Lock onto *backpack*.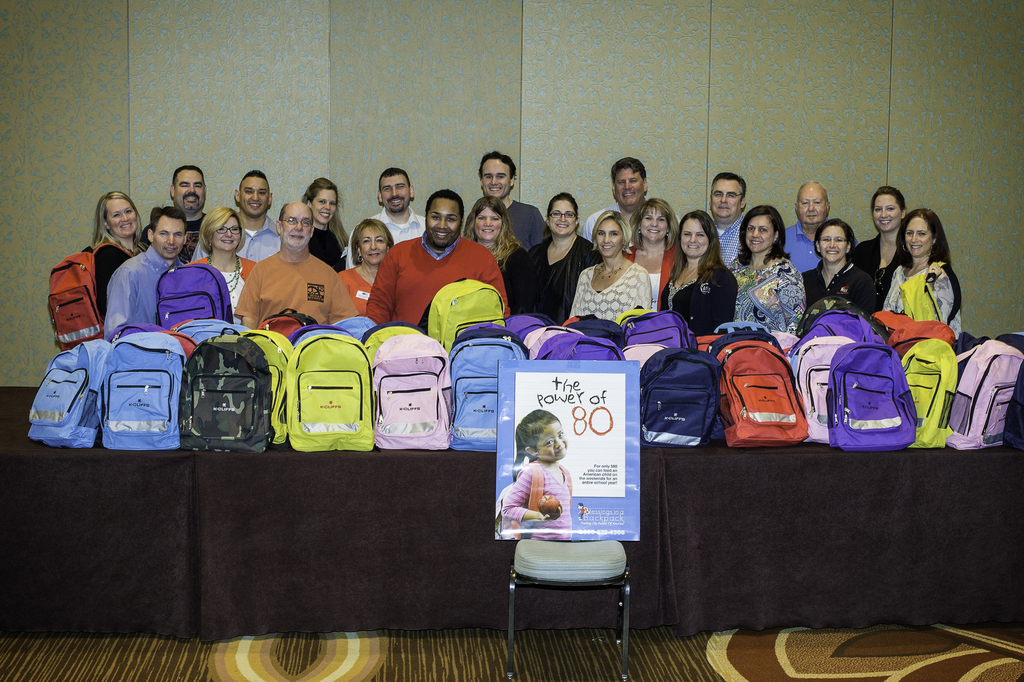
Locked: (640,345,728,447).
